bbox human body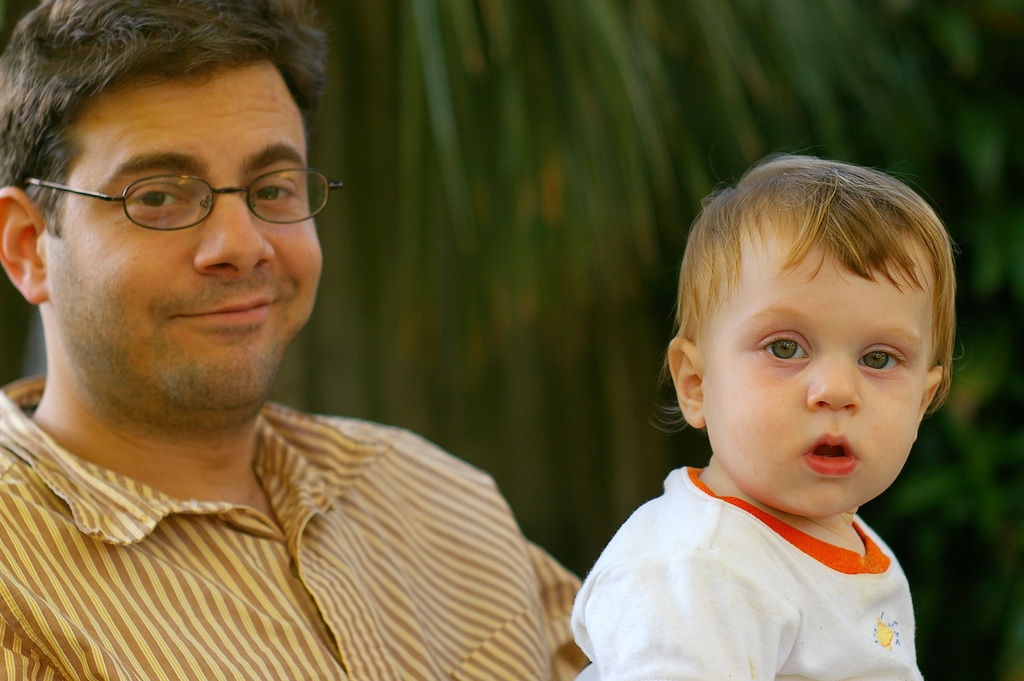
(590,179,999,669)
